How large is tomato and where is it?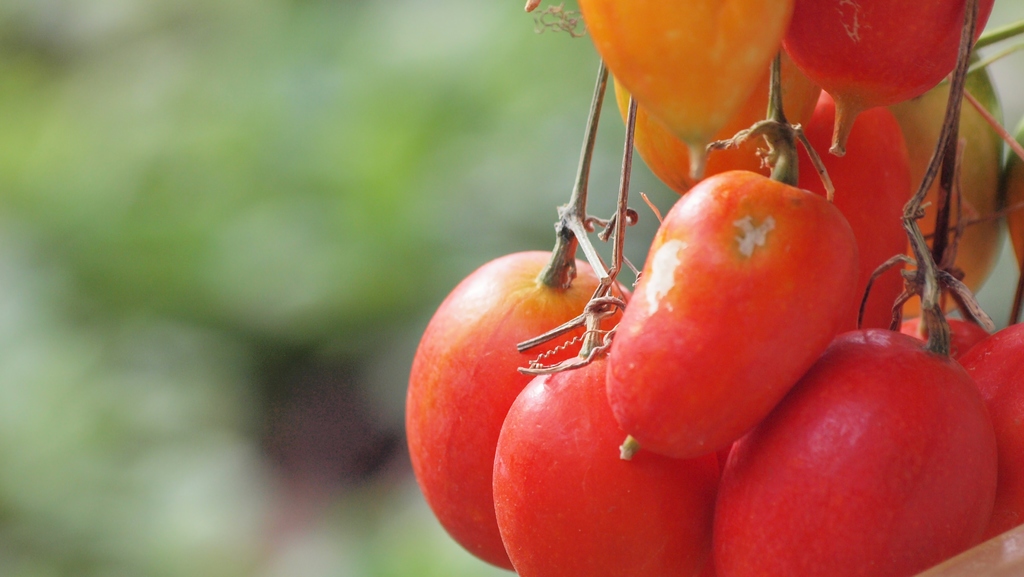
Bounding box: [x1=787, y1=0, x2=989, y2=154].
